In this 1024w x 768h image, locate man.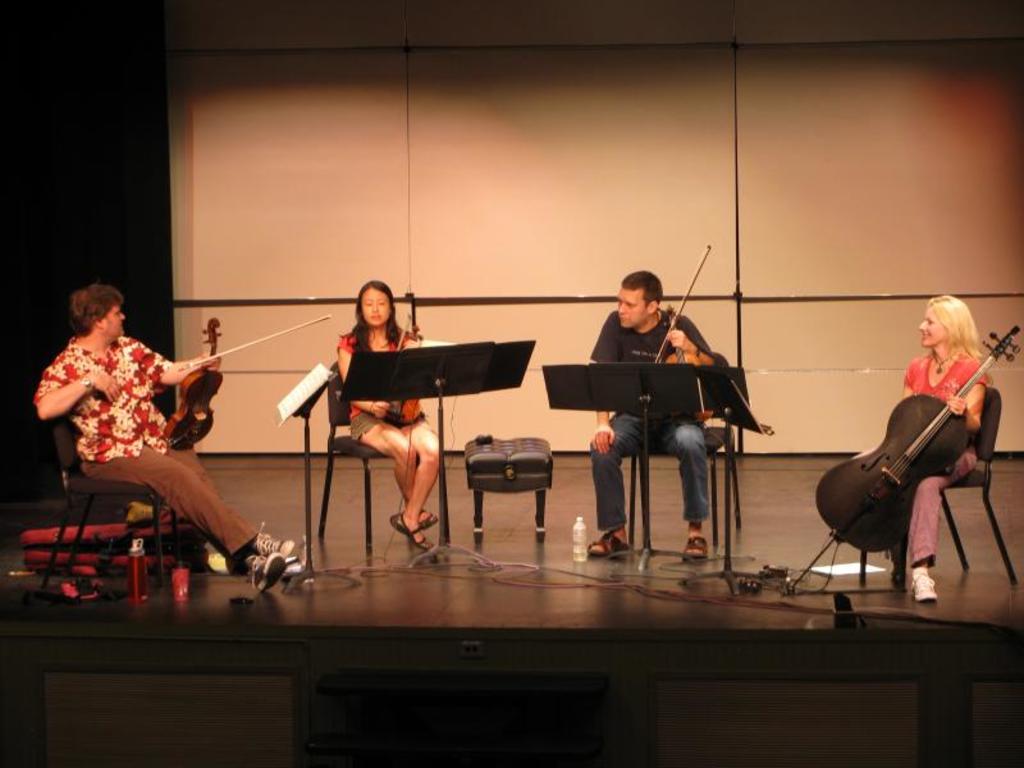
Bounding box: [580,264,751,577].
